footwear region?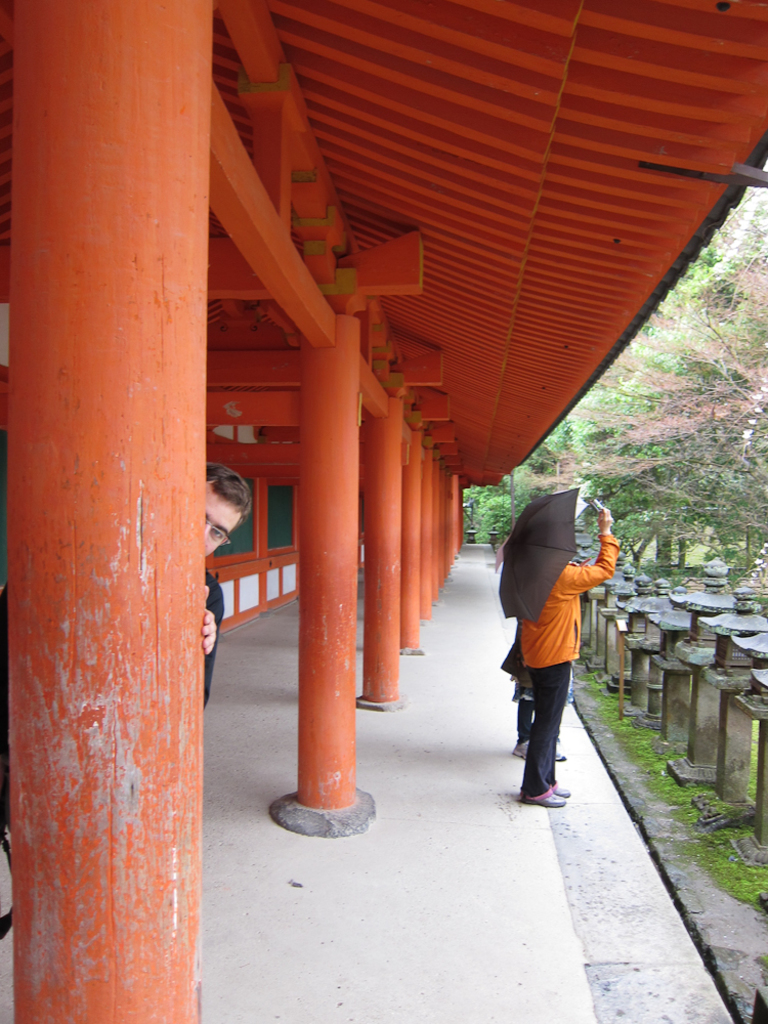
(552, 746, 566, 764)
